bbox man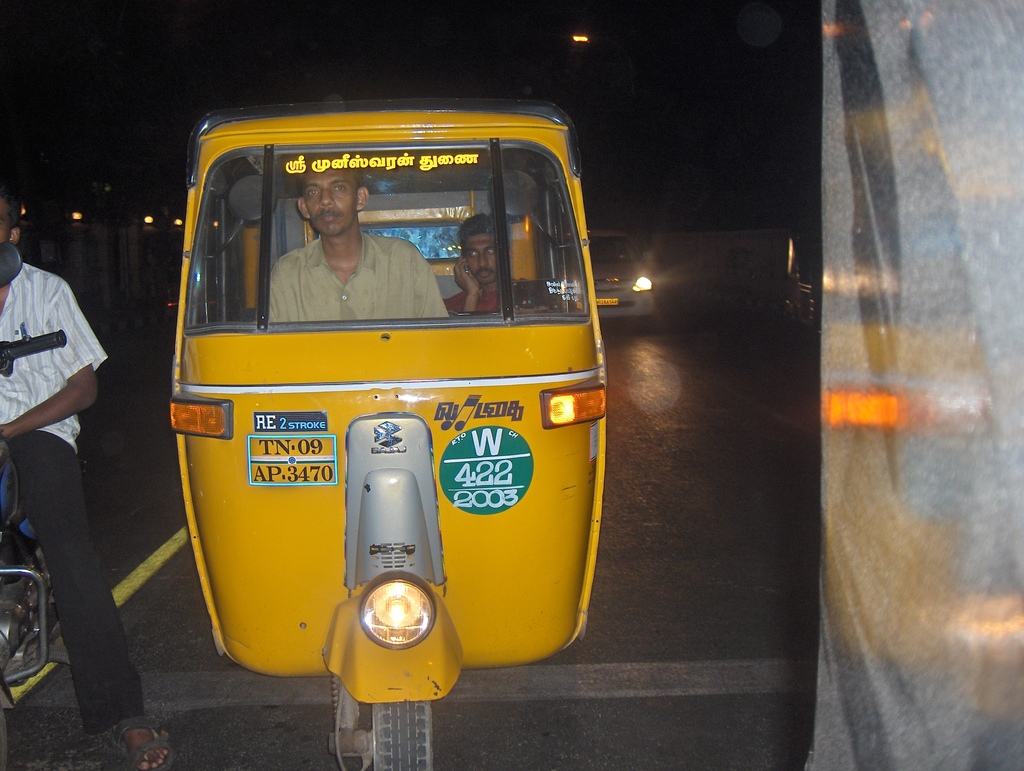
locate(444, 209, 551, 323)
